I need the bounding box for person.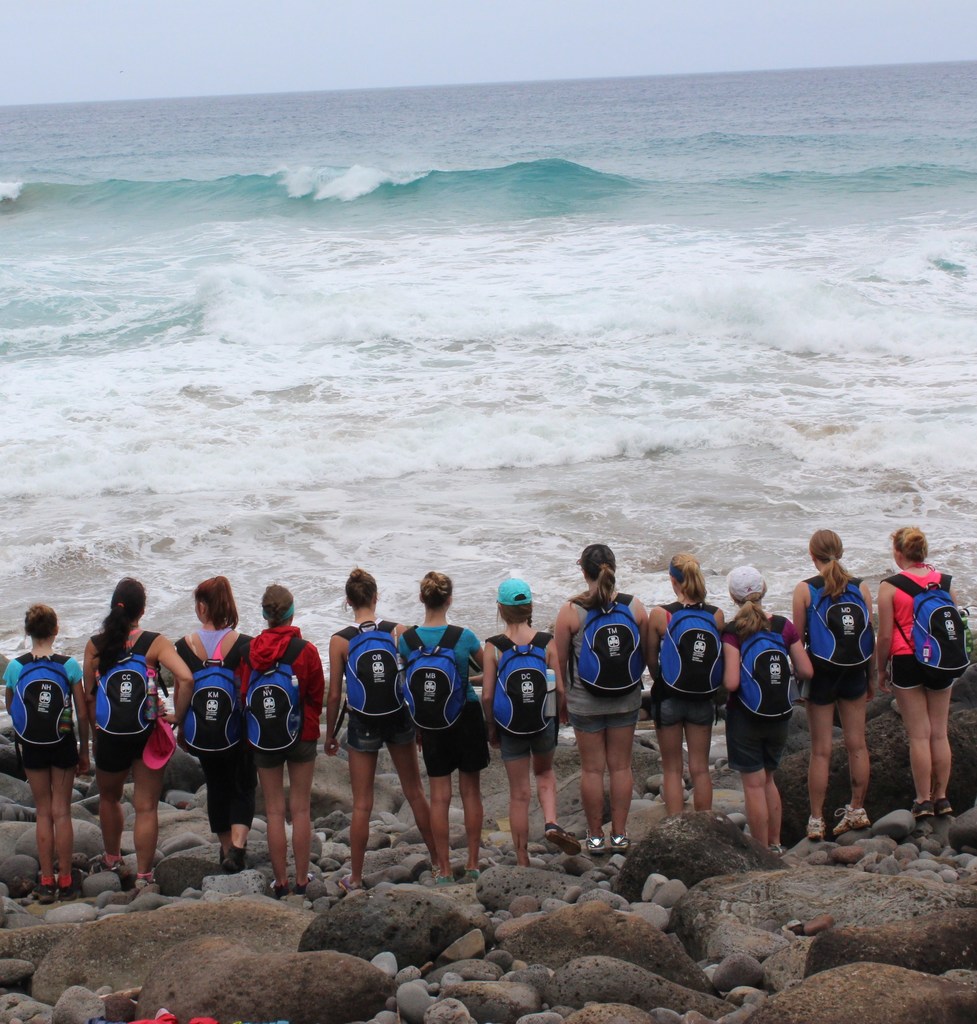
Here it is: bbox(166, 574, 255, 874).
